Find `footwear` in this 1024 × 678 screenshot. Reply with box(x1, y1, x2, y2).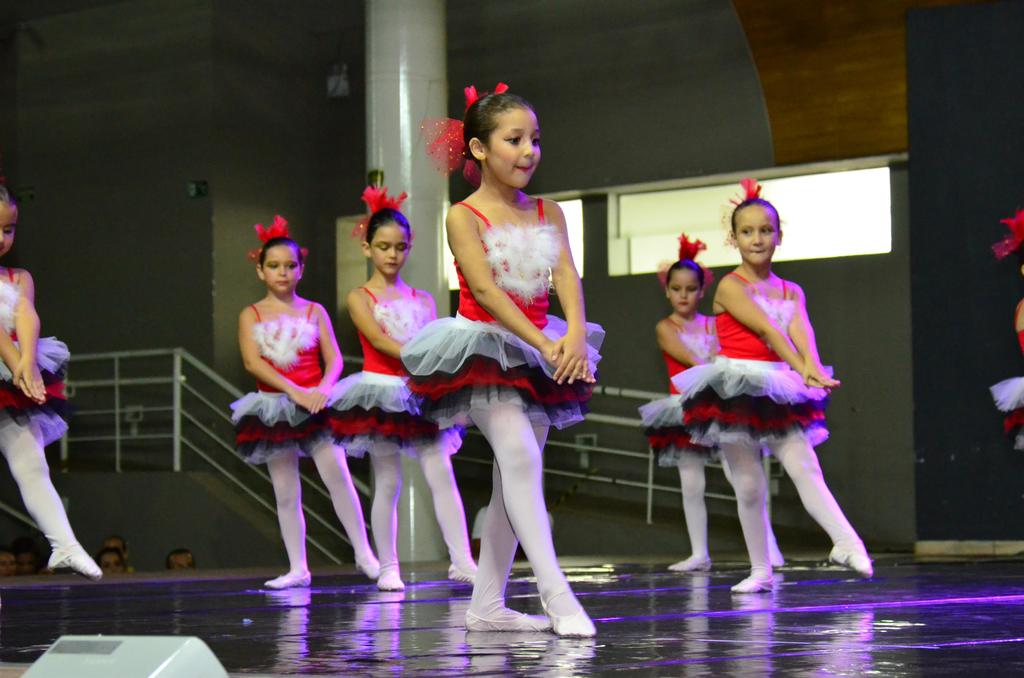
box(263, 561, 310, 586).
